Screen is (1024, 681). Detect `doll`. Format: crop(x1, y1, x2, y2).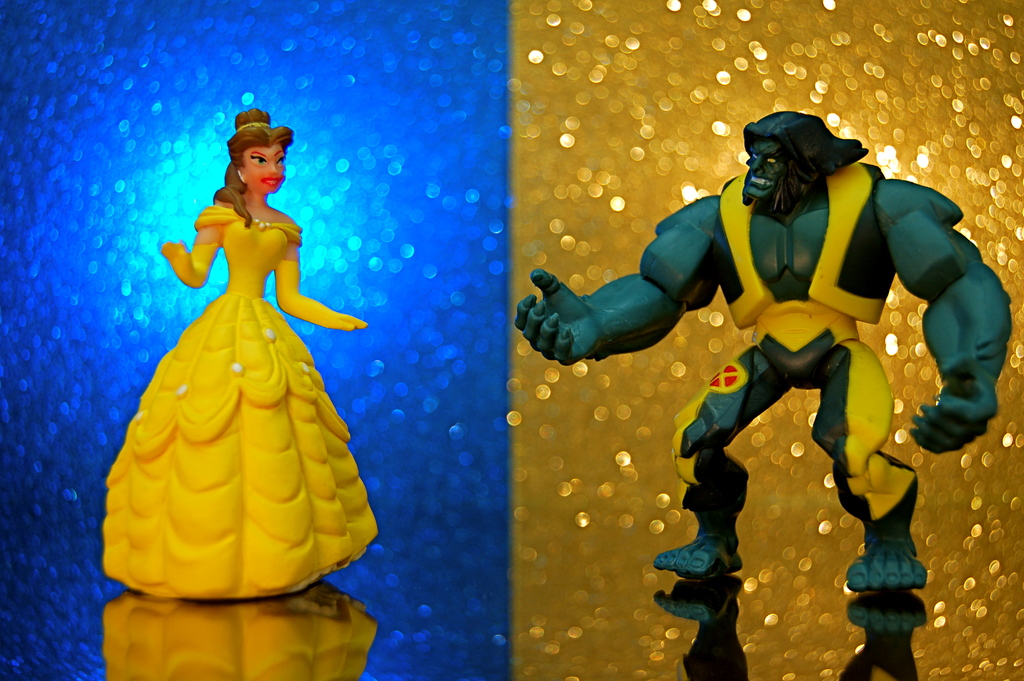
crop(104, 104, 380, 598).
